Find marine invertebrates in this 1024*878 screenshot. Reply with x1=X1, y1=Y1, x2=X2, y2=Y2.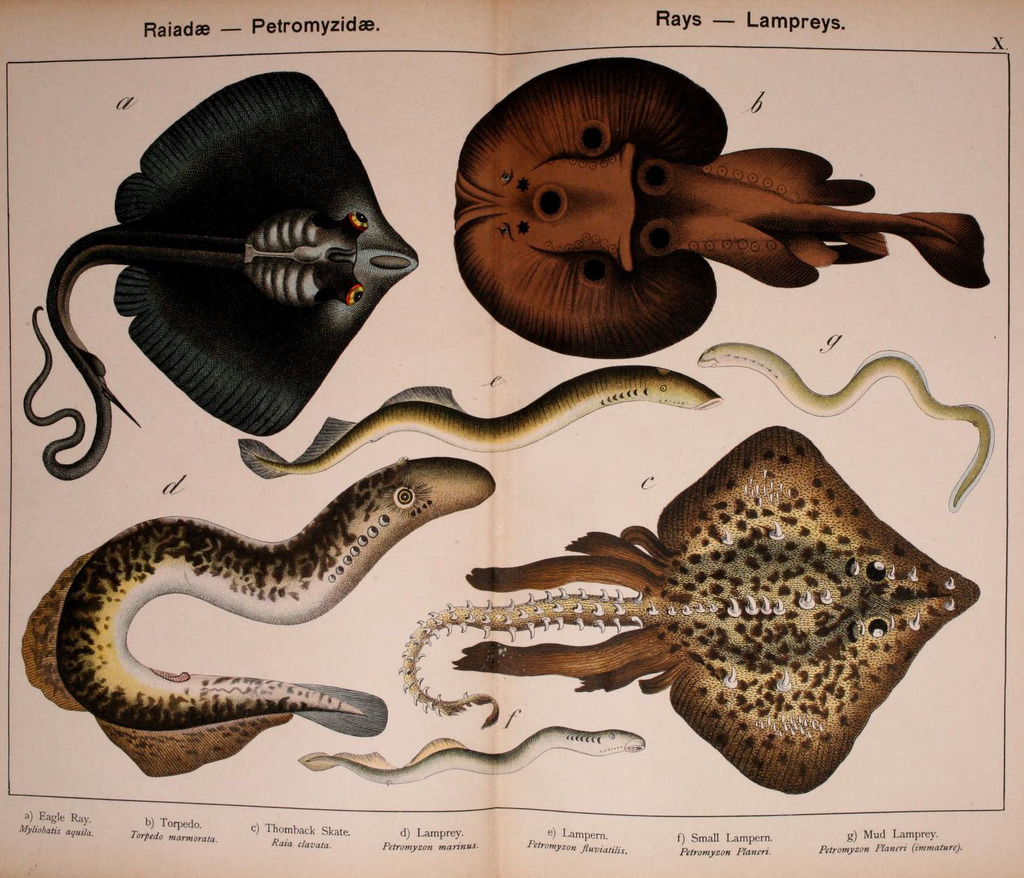
x1=16, y1=64, x2=425, y2=512.
